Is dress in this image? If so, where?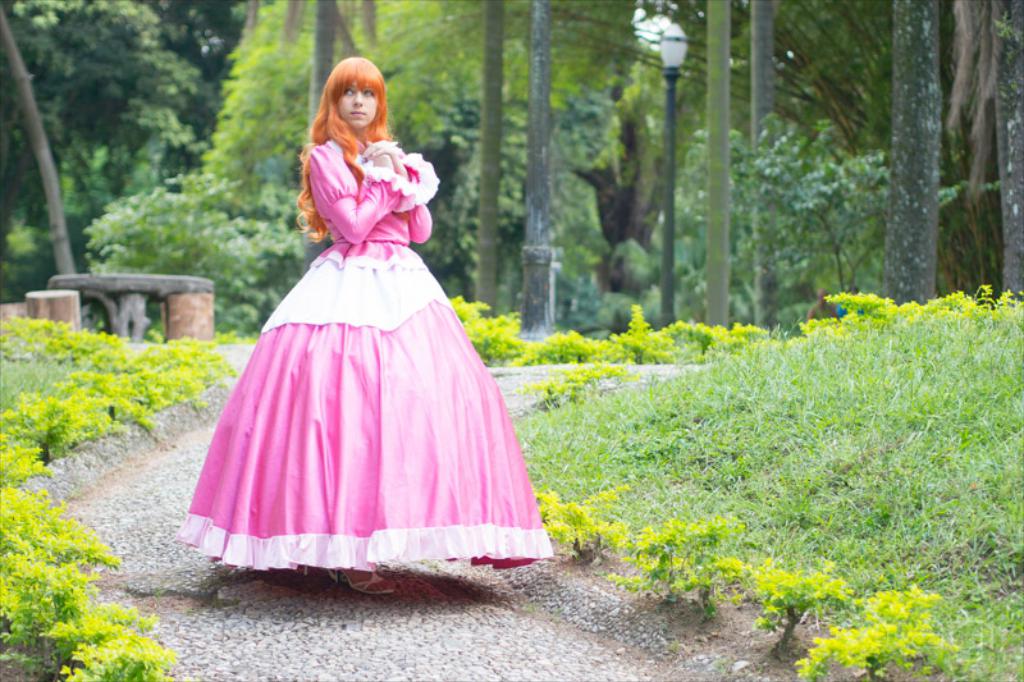
Yes, at {"x1": 175, "y1": 136, "x2": 554, "y2": 572}.
